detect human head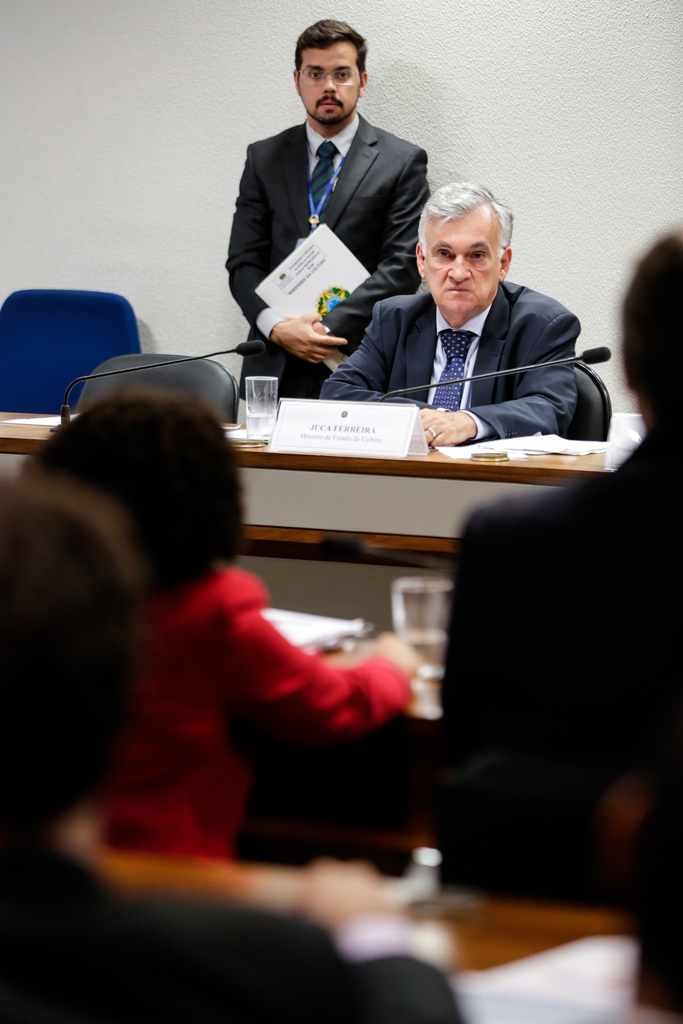
<region>621, 221, 682, 419</region>
